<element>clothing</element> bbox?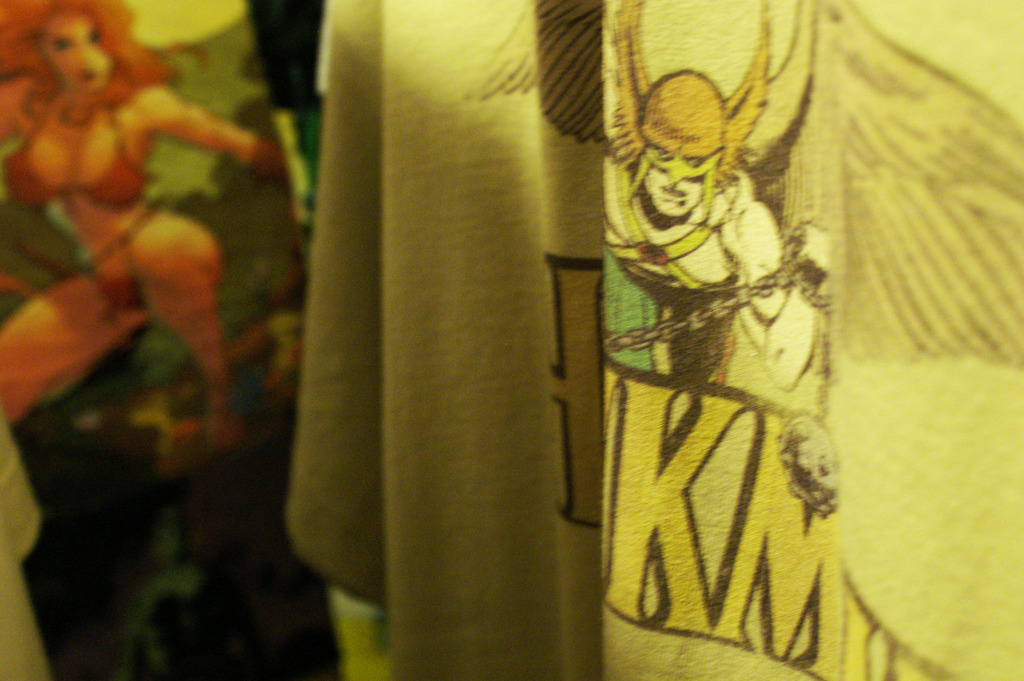
detection(607, 161, 744, 377)
